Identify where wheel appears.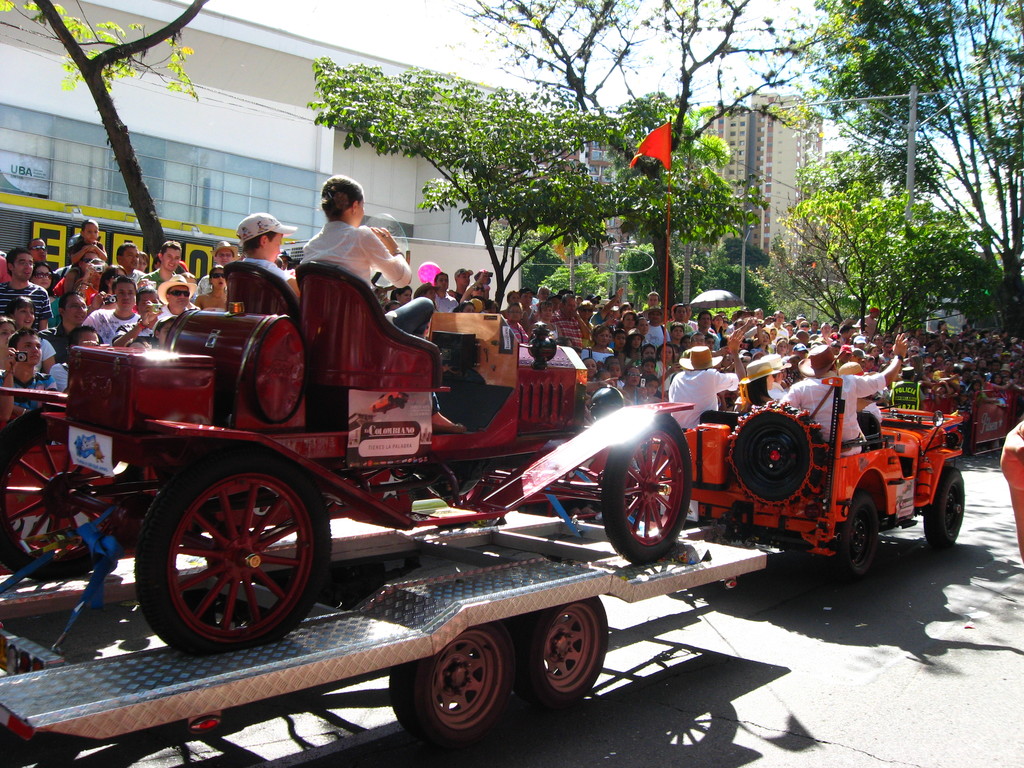
Appears at 728,401,823,506.
